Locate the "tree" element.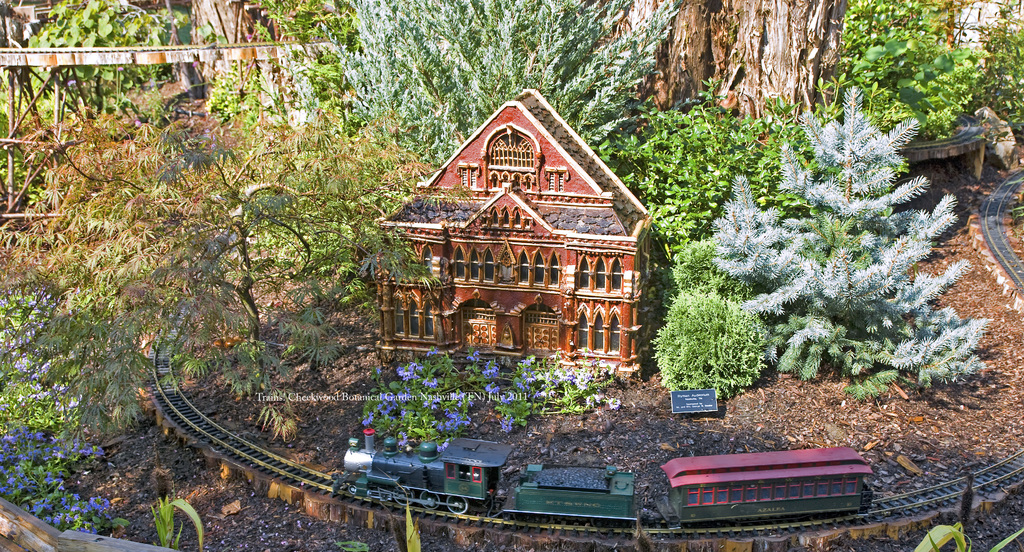
Element bbox: {"x1": 566, "y1": 0, "x2": 852, "y2": 134}.
